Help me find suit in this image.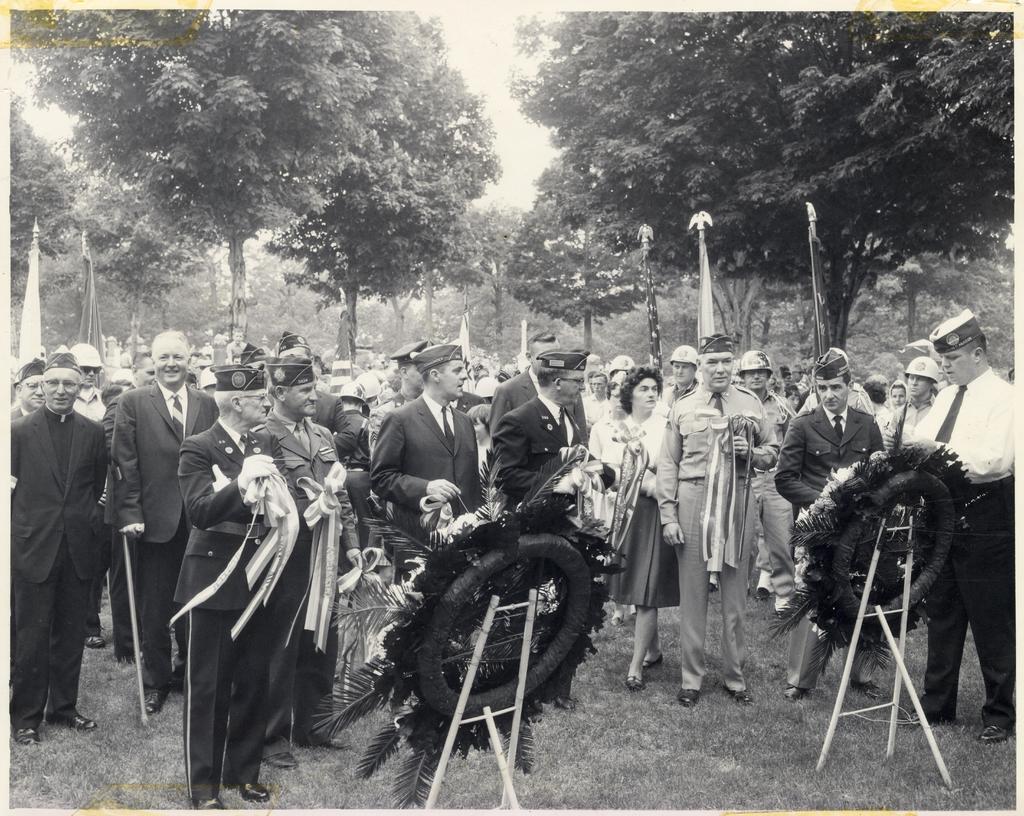
Found it: [left=310, top=389, right=360, bottom=459].
